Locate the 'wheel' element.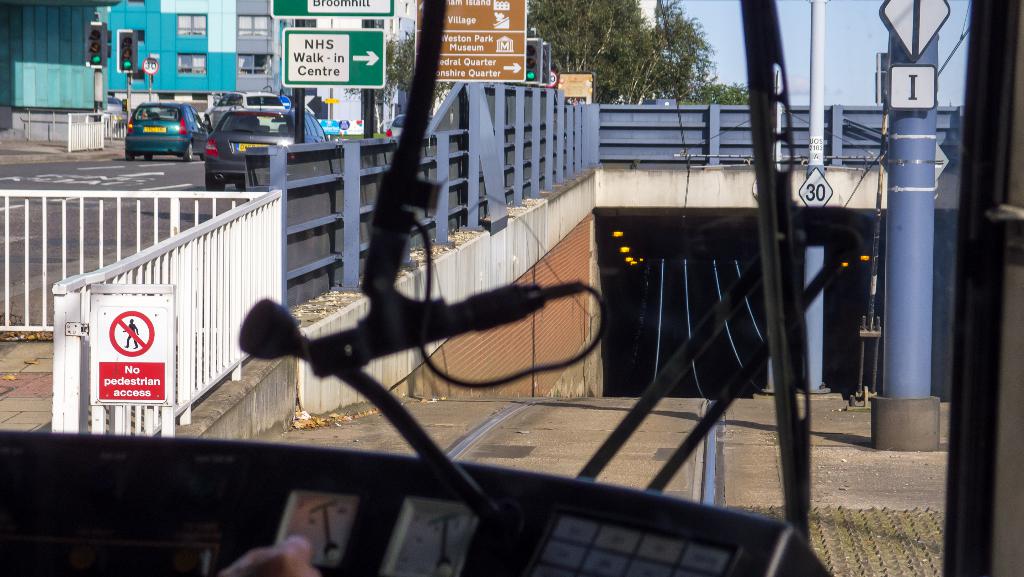
Element bbox: 182 141 196 166.
